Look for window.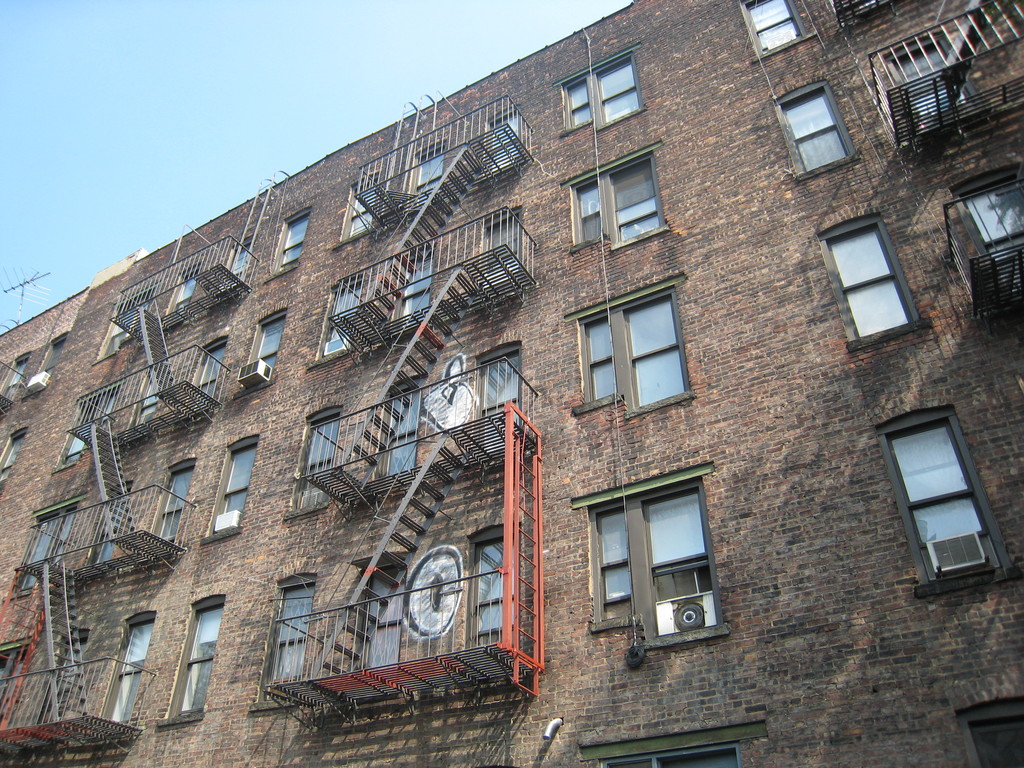
Found: 1, 431, 24, 479.
